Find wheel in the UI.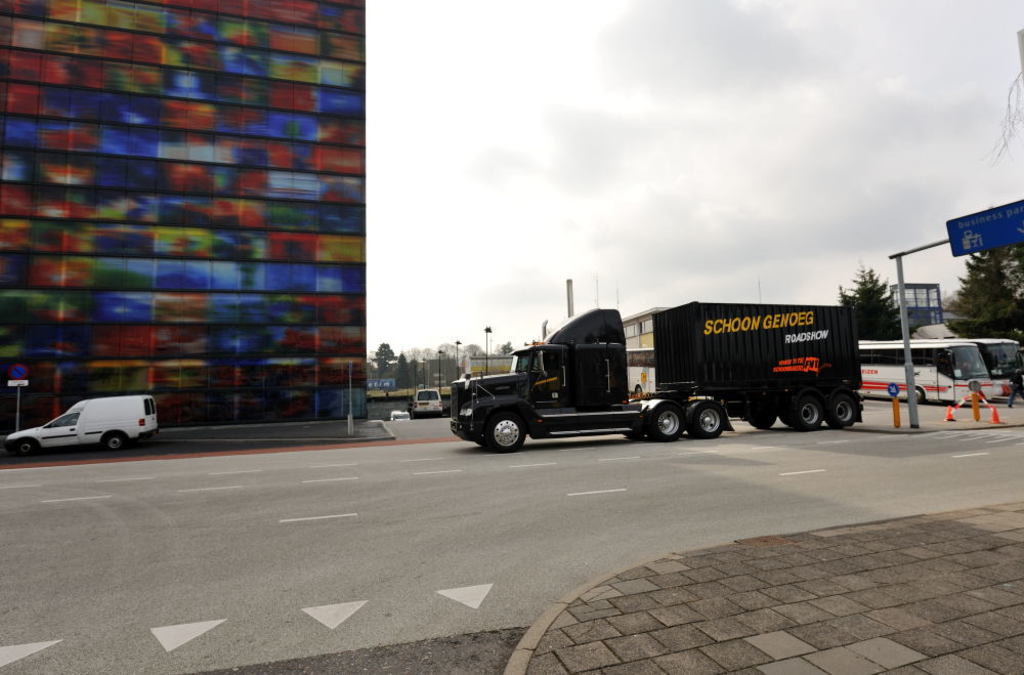
UI element at 647:407:686:439.
